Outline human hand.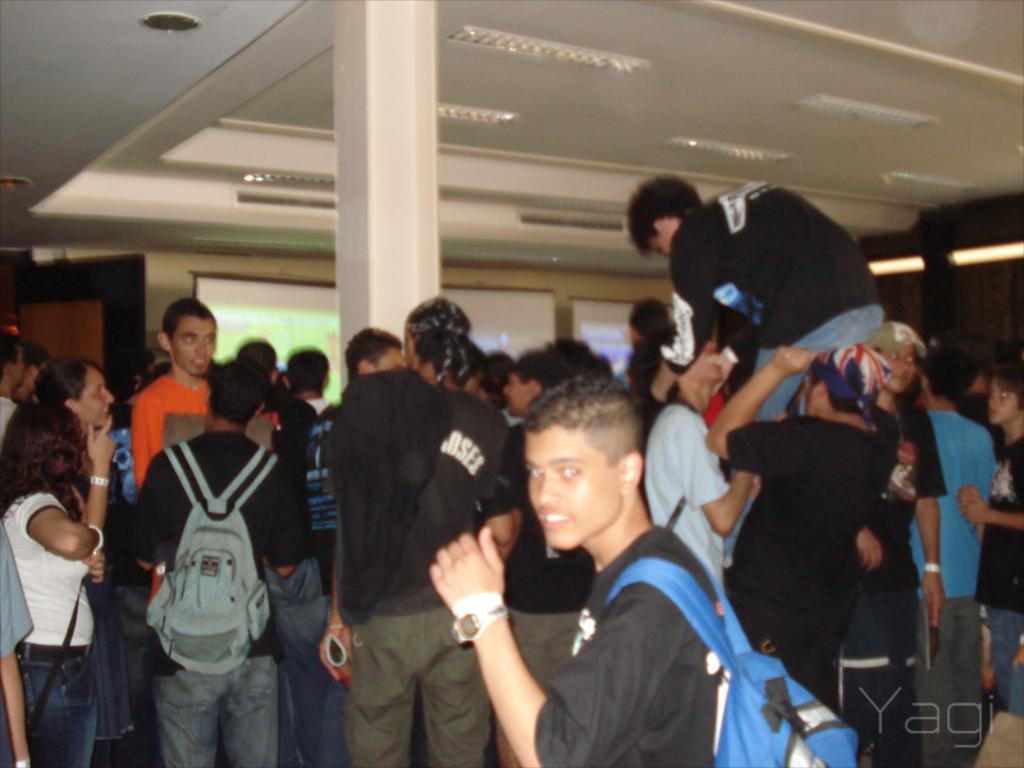
Outline: <region>84, 550, 109, 588</region>.
